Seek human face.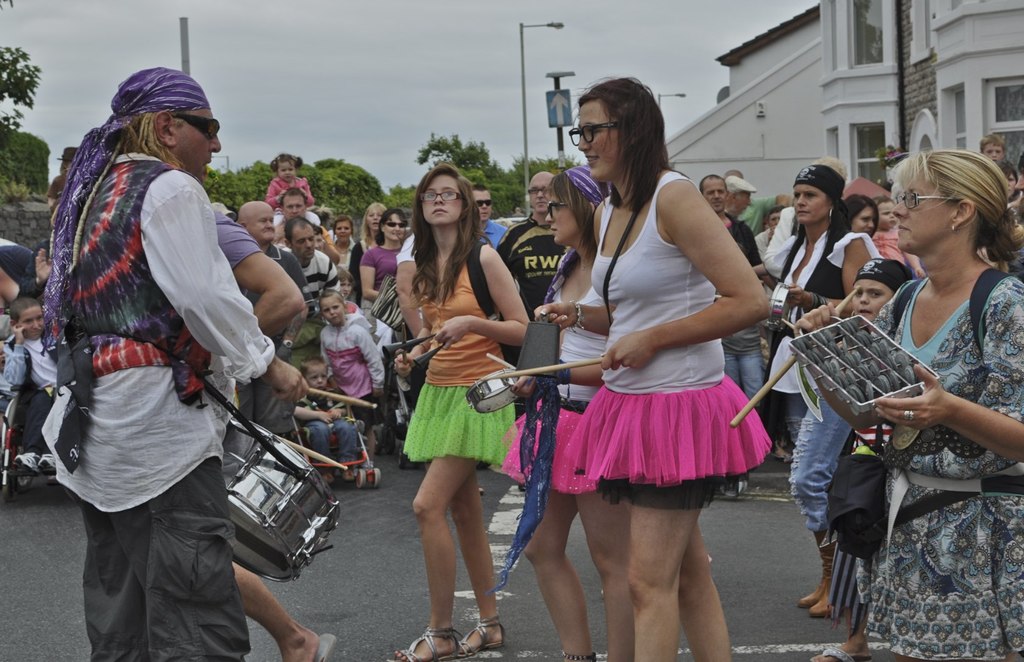
[246,207,273,238].
